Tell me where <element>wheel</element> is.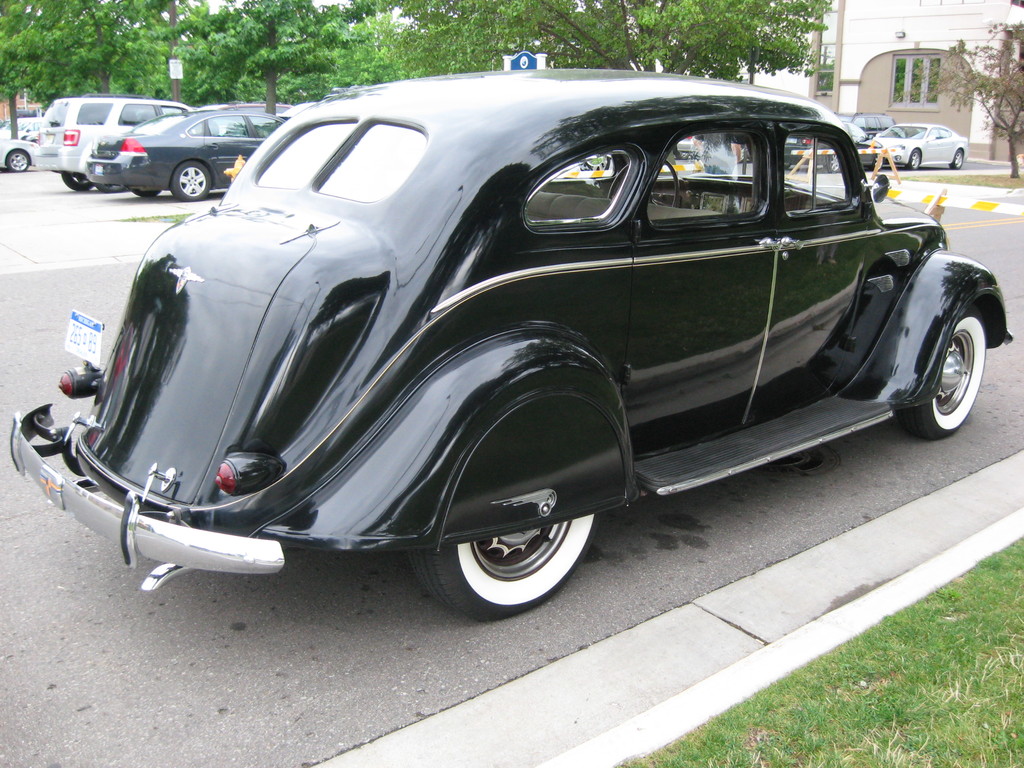
<element>wheel</element> is at rect(65, 172, 87, 188).
